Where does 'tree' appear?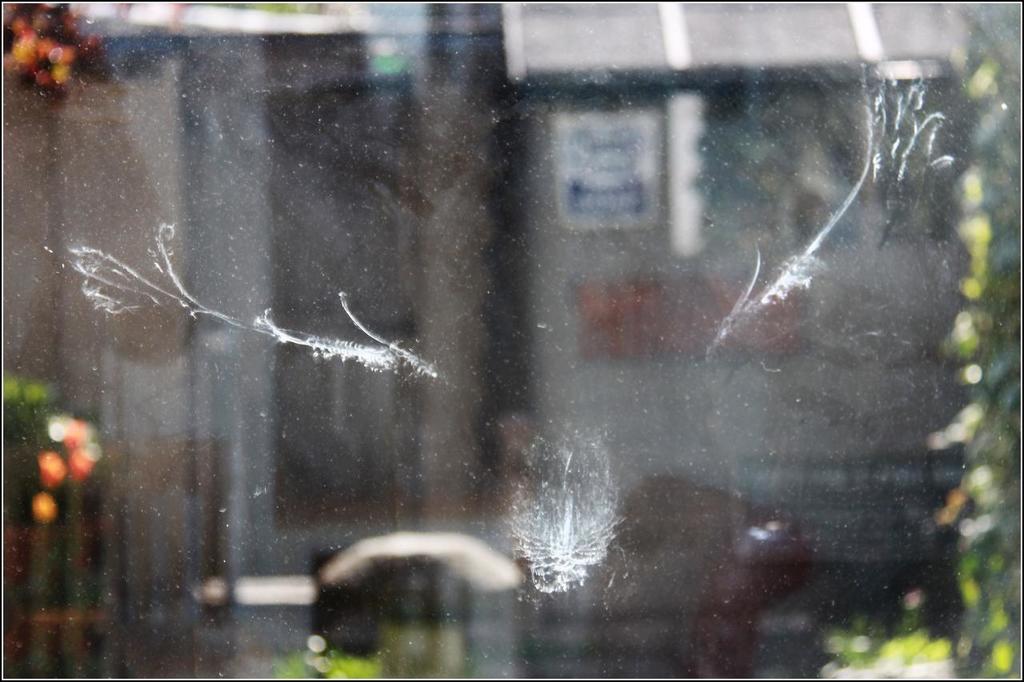
Appears at 926 0 1023 681.
